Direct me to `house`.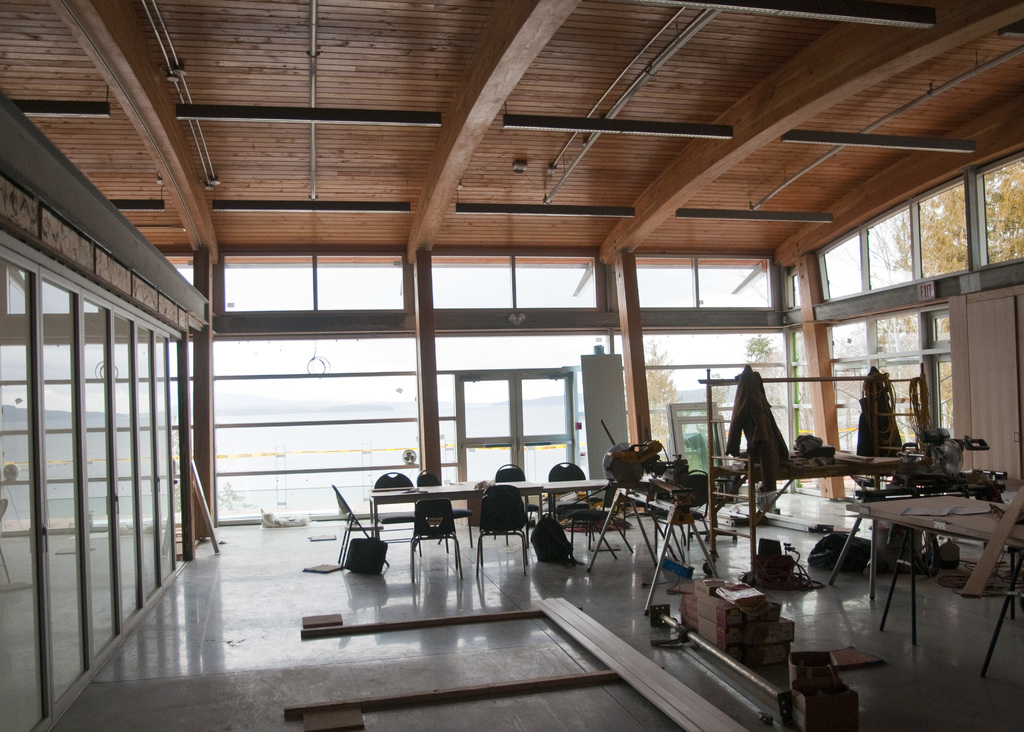
Direction: l=0, t=0, r=1023, b=731.
